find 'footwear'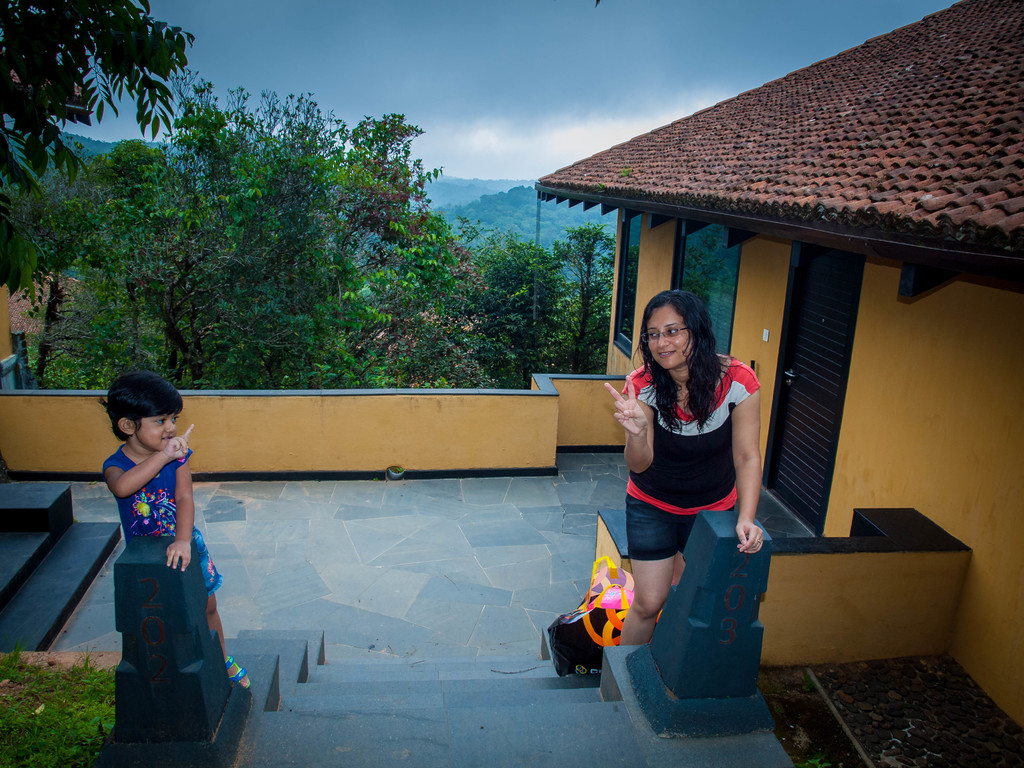
pyautogui.locateOnScreen(221, 653, 254, 689)
